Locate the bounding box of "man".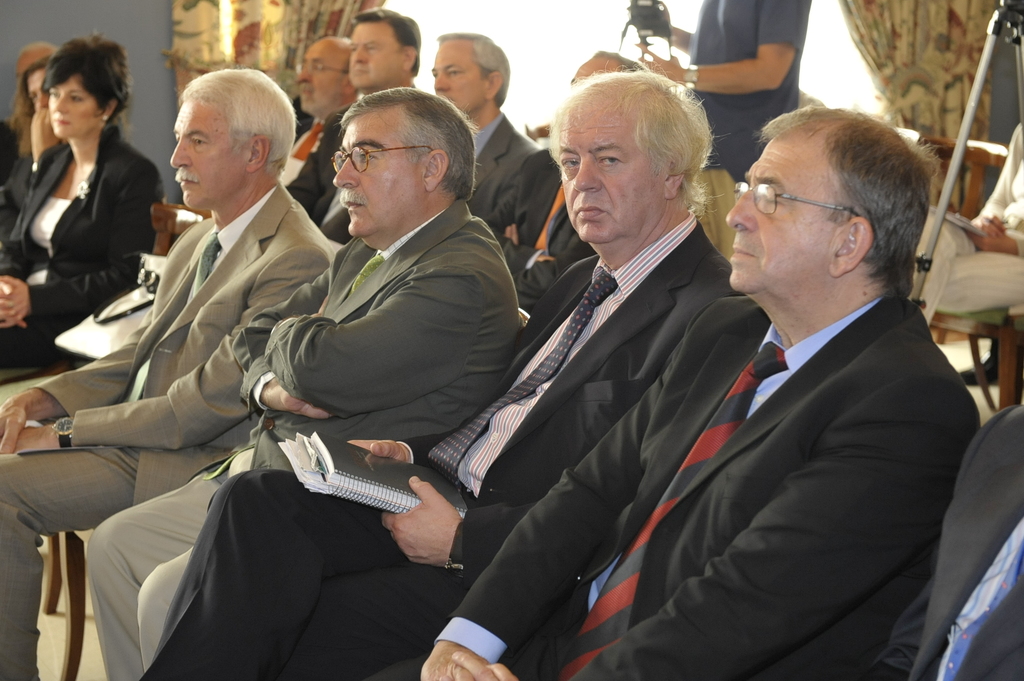
Bounding box: bbox(286, 27, 360, 193).
